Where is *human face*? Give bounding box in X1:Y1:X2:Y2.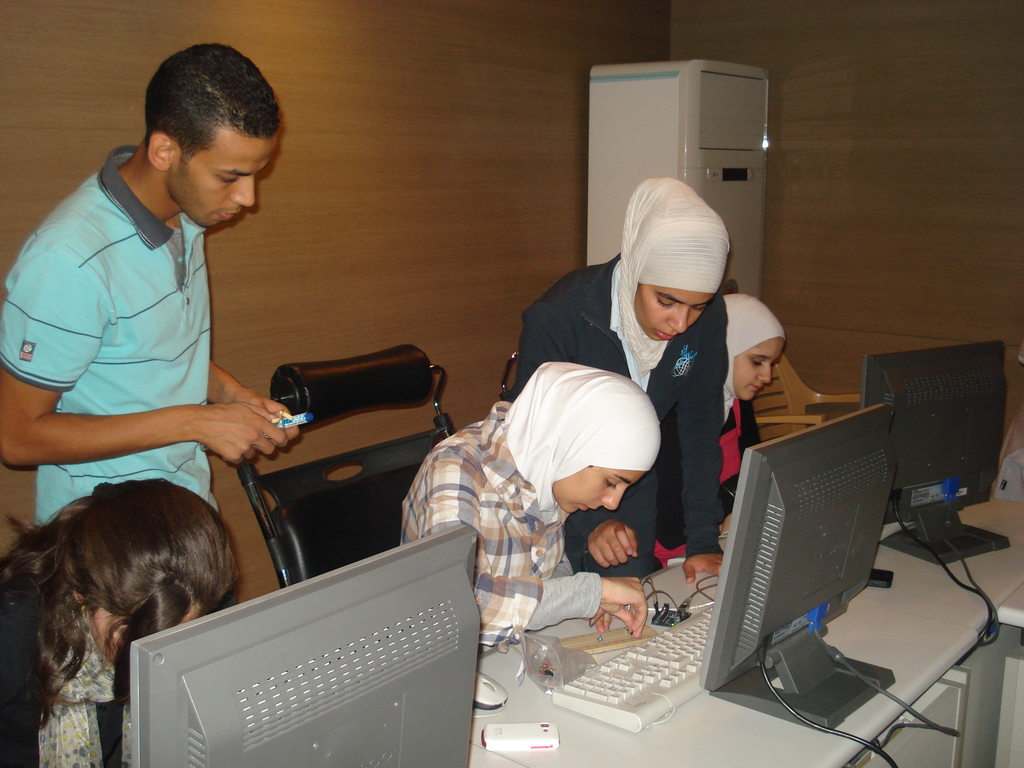
167:124:276:240.
